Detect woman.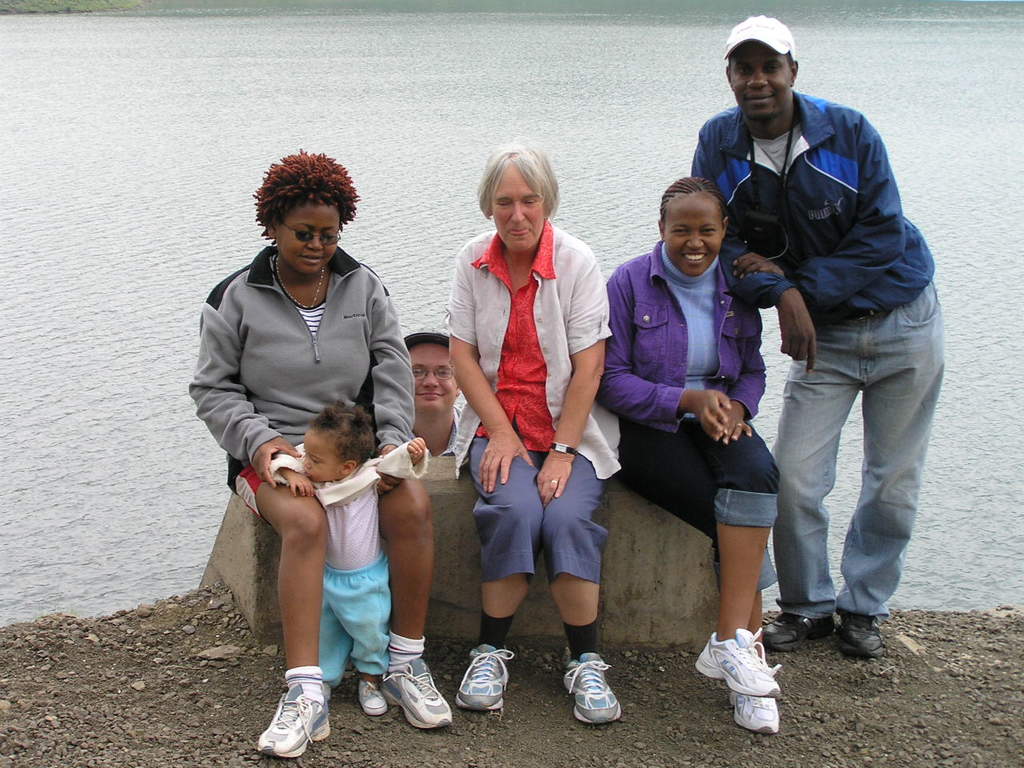
Detected at (x1=192, y1=144, x2=434, y2=758).
